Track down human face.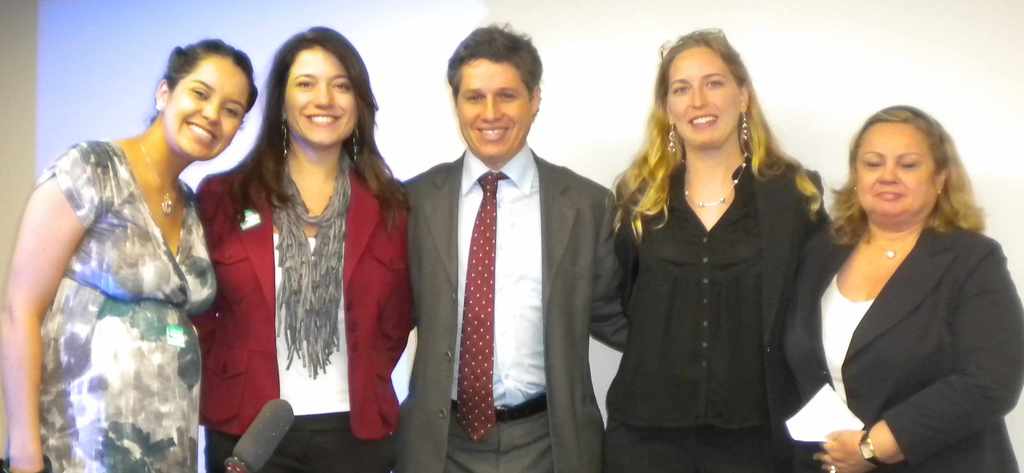
Tracked to locate(858, 124, 936, 218).
